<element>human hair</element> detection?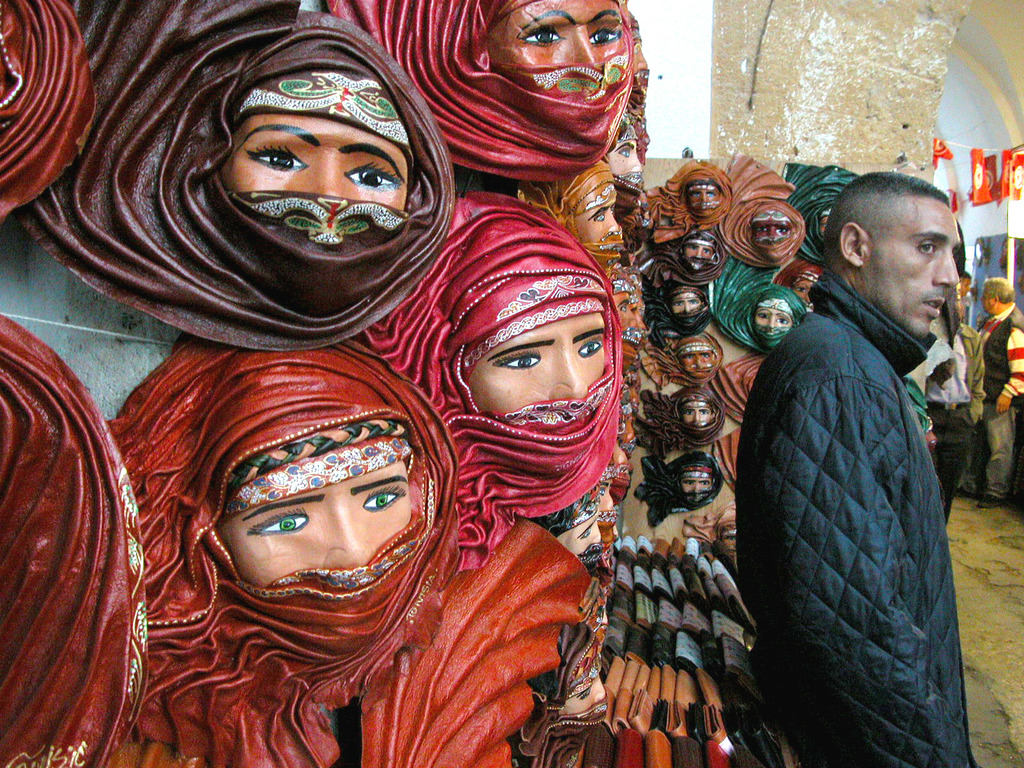
select_region(957, 269, 973, 282)
